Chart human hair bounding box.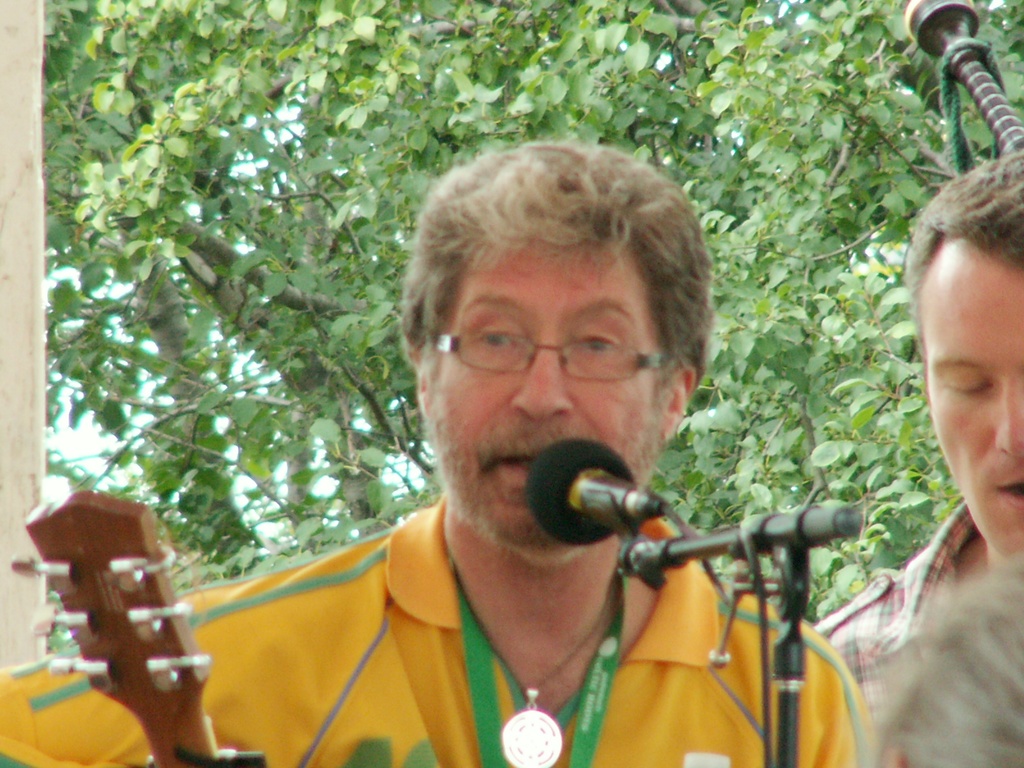
Charted: {"left": 396, "top": 152, "right": 715, "bottom": 465}.
